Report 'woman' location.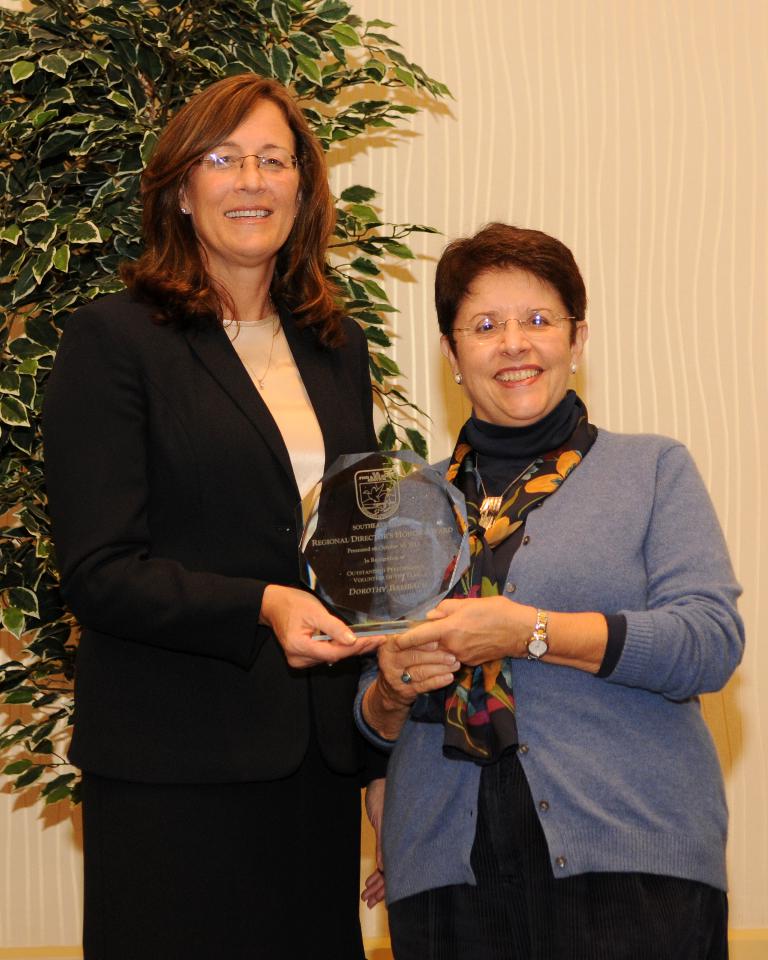
Report: region(57, 62, 417, 958).
